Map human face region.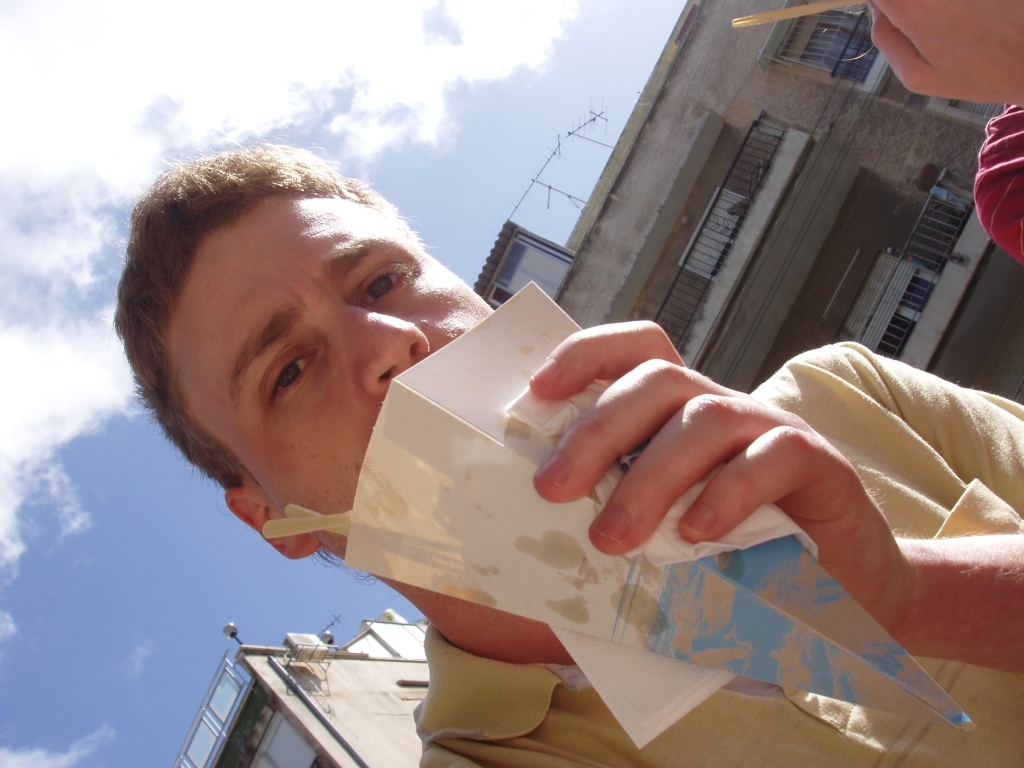
Mapped to 161 202 499 575.
